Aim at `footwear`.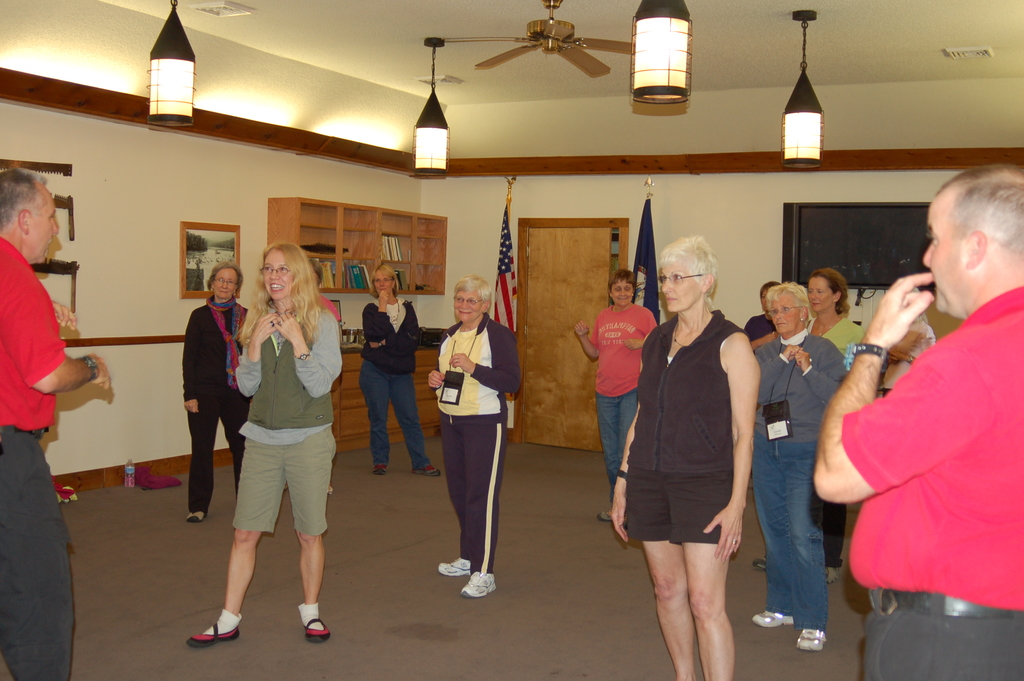
Aimed at {"x1": 462, "y1": 571, "x2": 499, "y2": 596}.
